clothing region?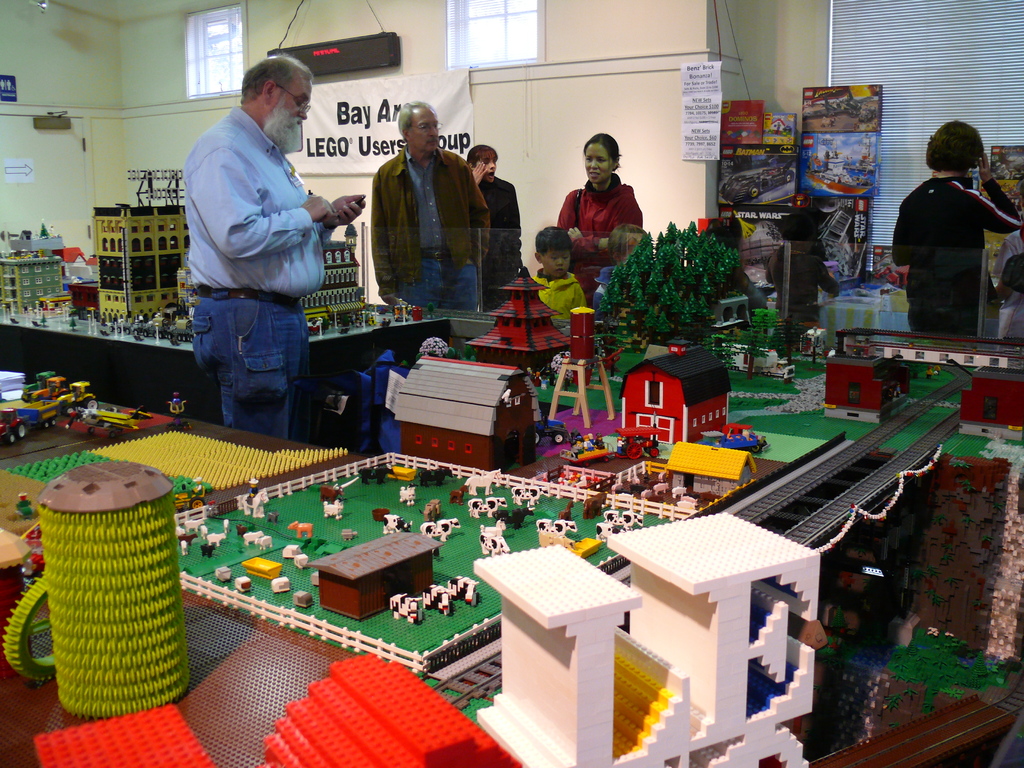
detection(532, 271, 595, 327)
